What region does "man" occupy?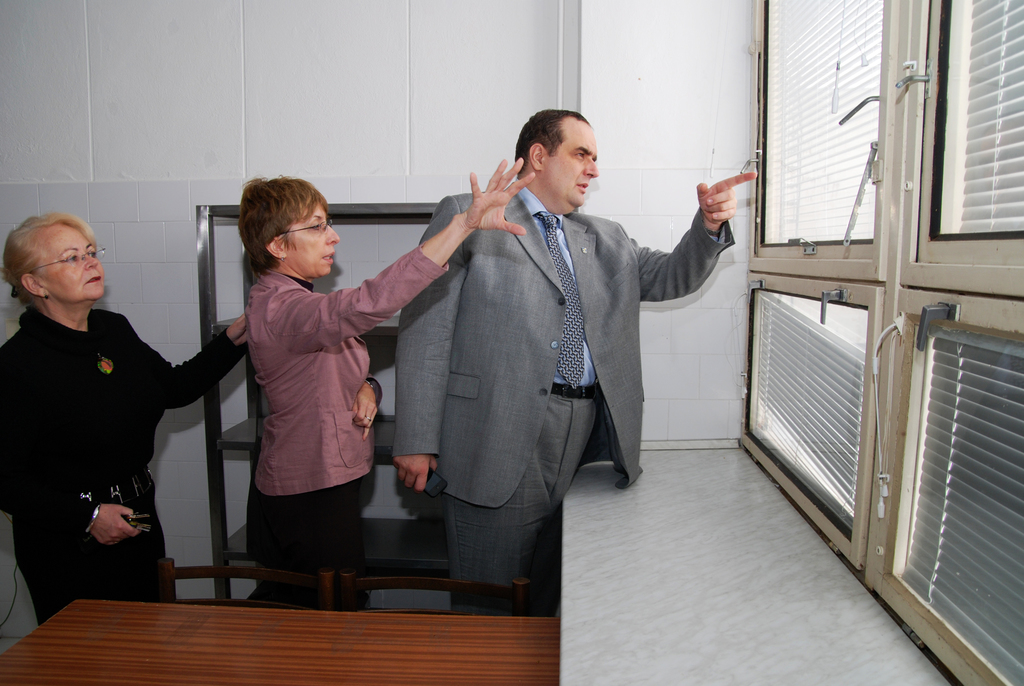
l=385, t=97, r=758, b=635.
